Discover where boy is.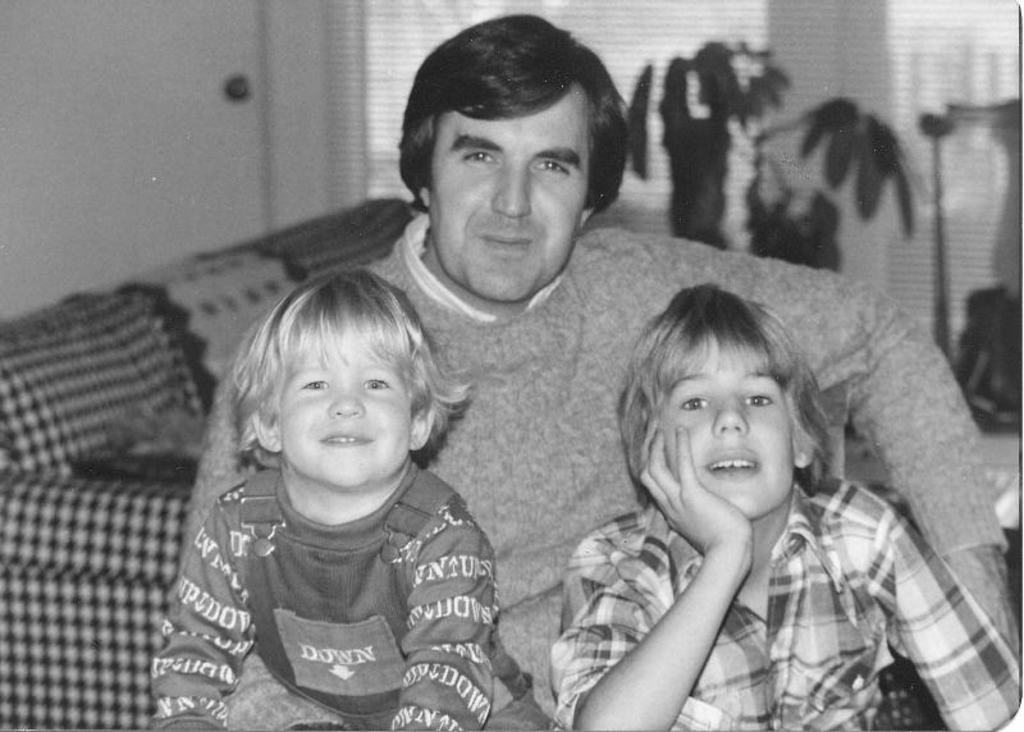
Discovered at (548, 283, 1023, 728).
